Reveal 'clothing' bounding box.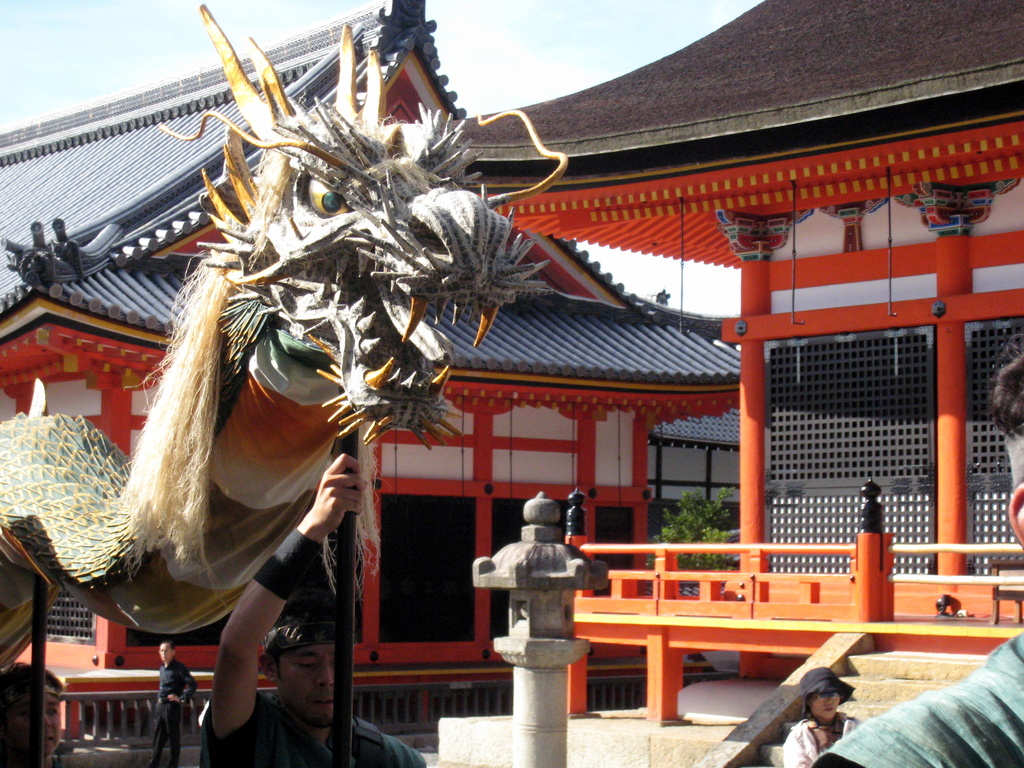
Revealed: (left=145, top=660, right=191, bottom=760).
